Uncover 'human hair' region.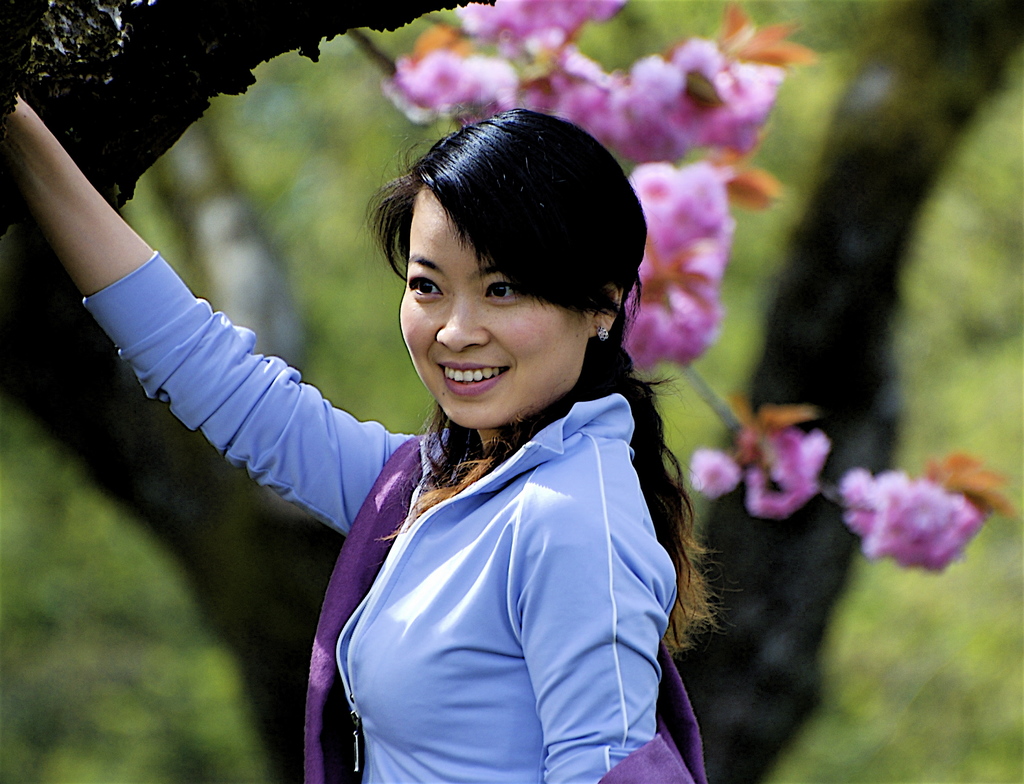
Uncovered: select_region(366, 103, 716, 651).
